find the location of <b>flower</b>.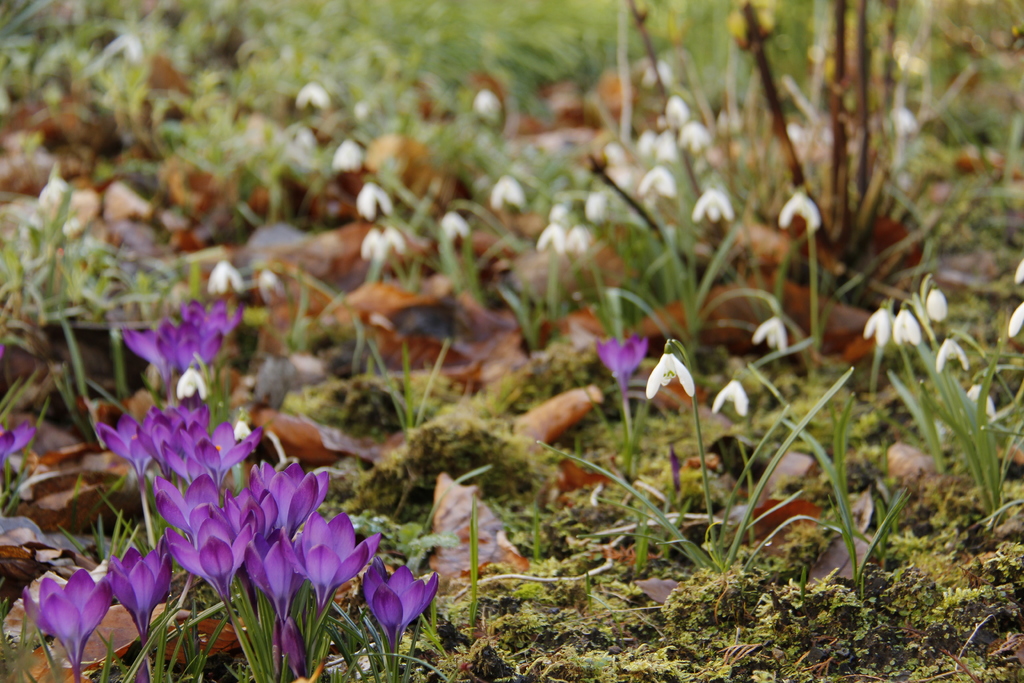
Location: box(862, 304, 899, 350).
